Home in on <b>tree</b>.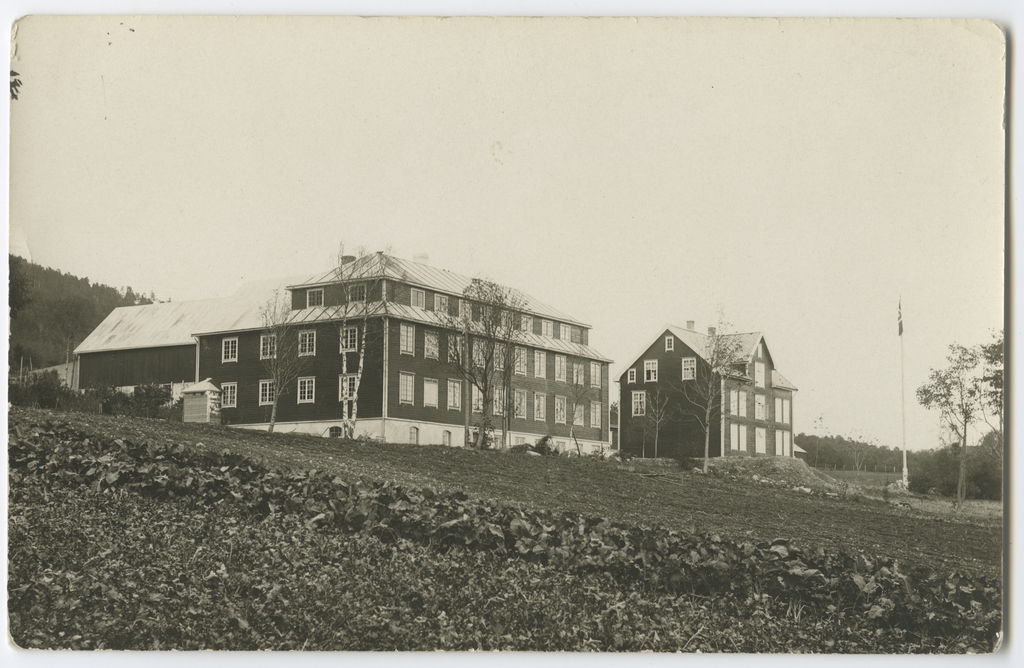
Homed in at l=254, t=286, r=309, b=433.
